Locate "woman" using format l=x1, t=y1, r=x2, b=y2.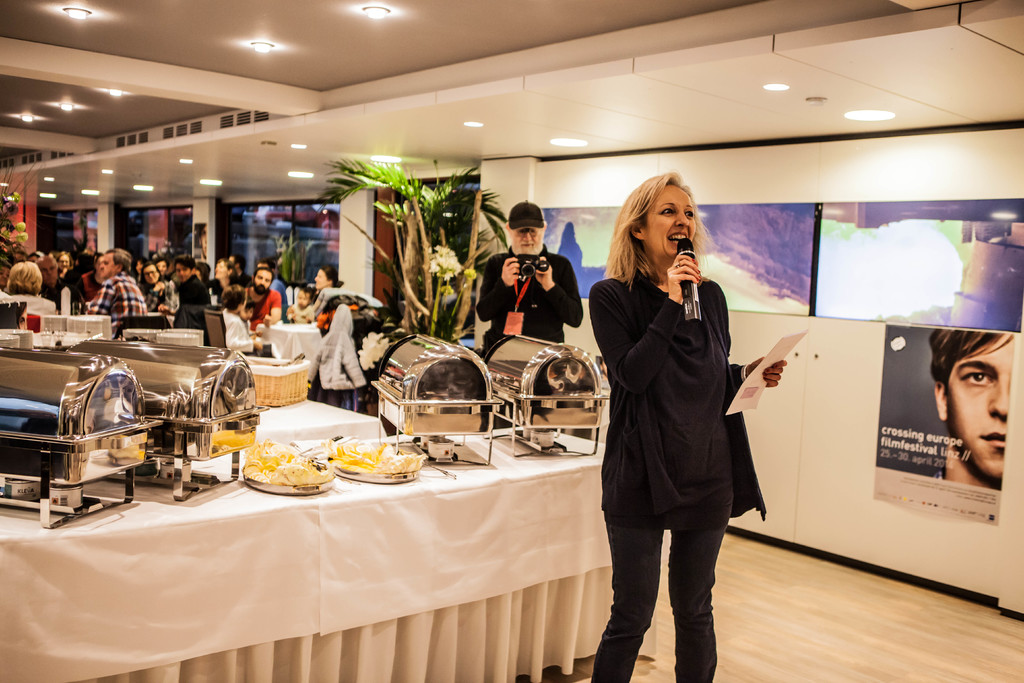
l=6, t=260, r=56, b=315.
